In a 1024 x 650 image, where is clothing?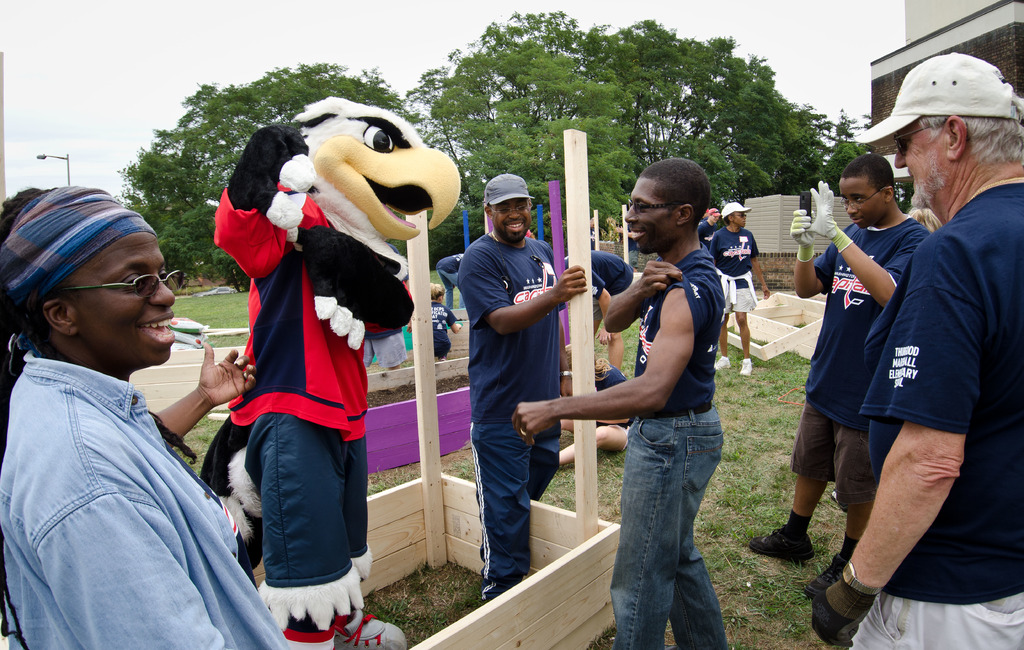
(440,231,578,604).
